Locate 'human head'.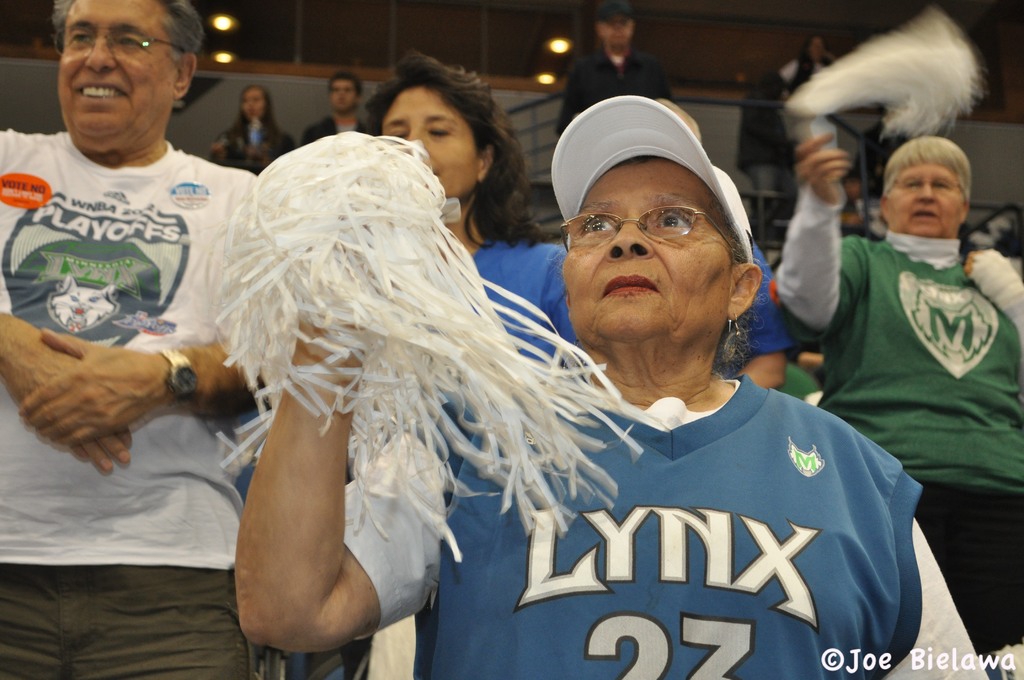
Bounding box: l=324, t=70, r=363, b=117.
